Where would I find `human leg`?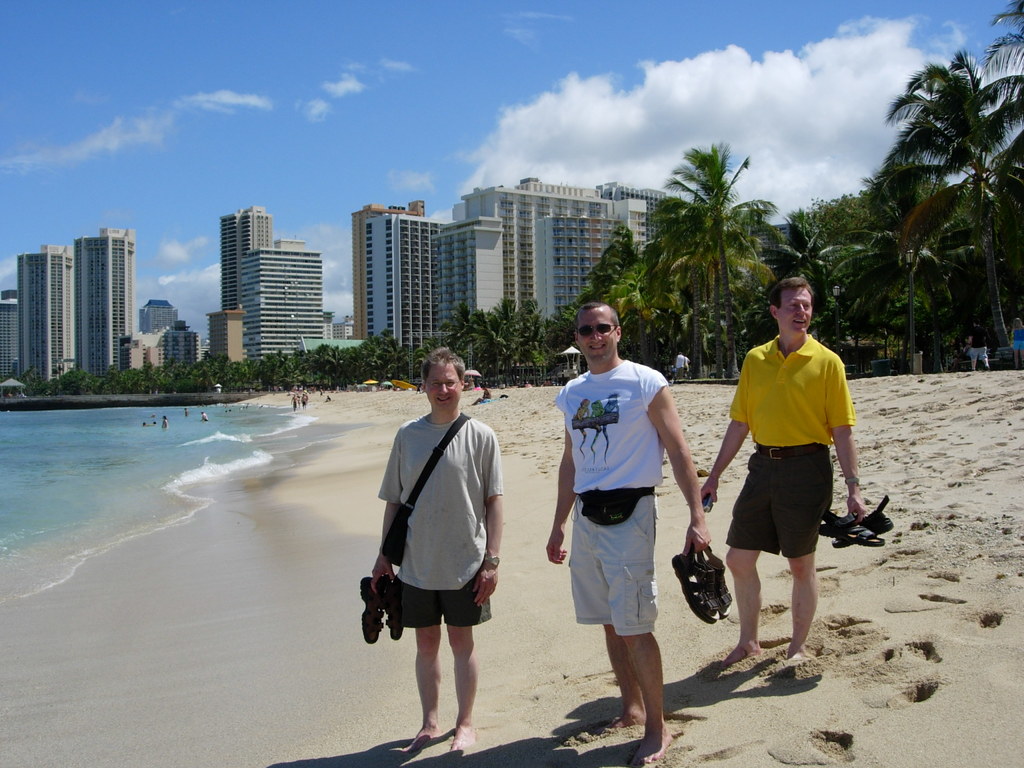
At [620, 636, 675, 759].
